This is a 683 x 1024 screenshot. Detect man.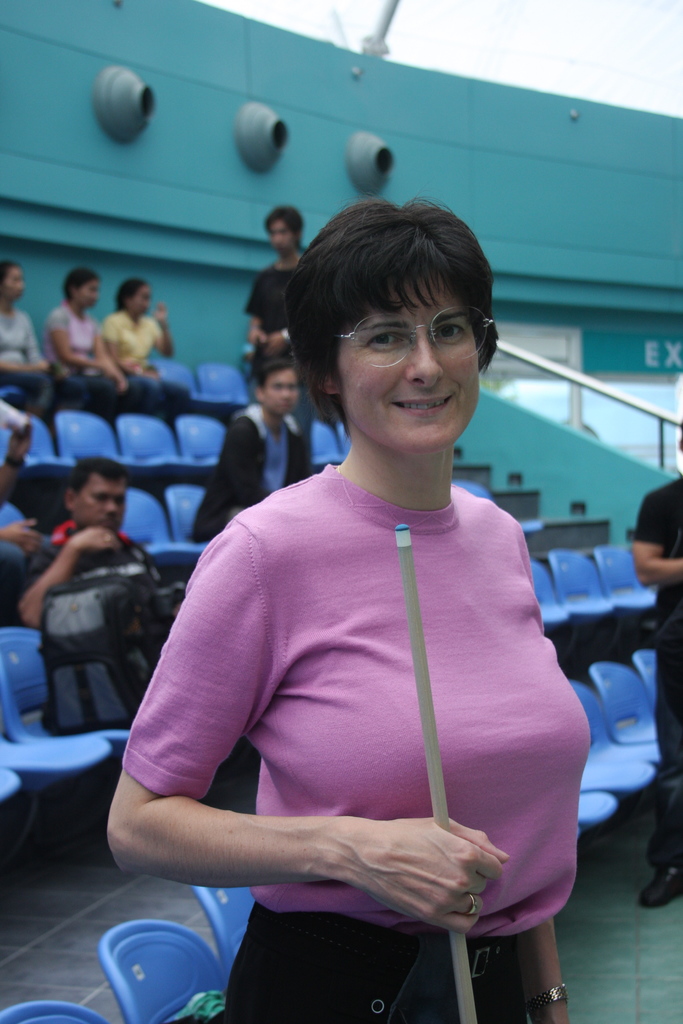
0:396:35:557.
